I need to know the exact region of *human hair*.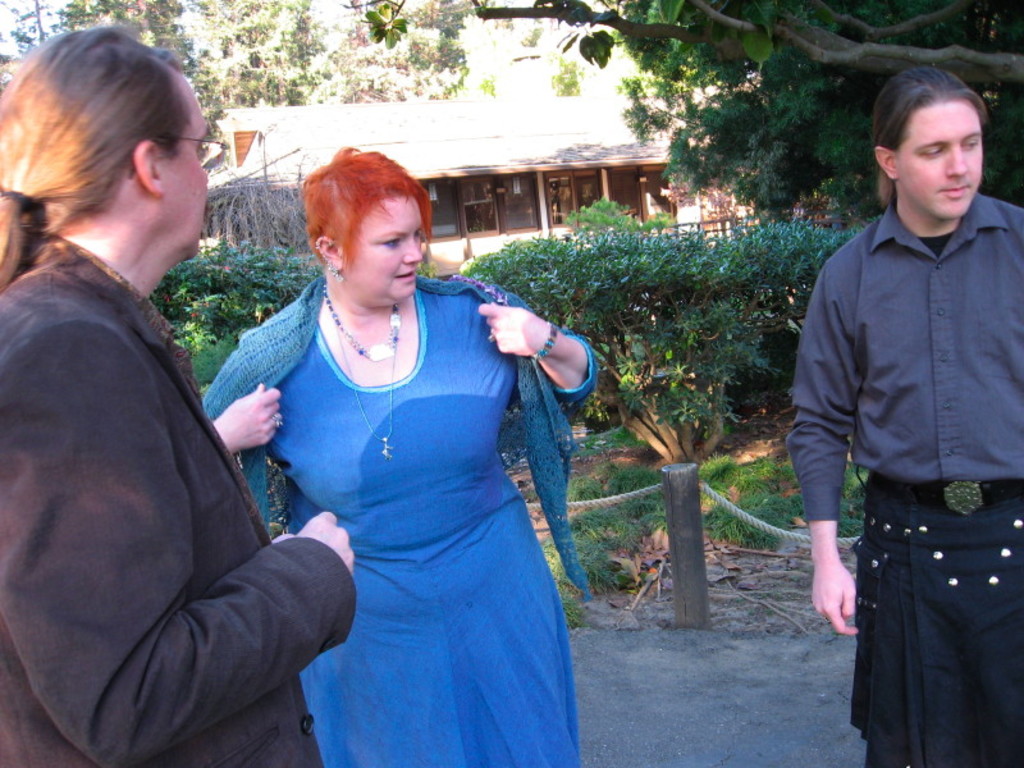
Region: (300, 143, 433, 274).
